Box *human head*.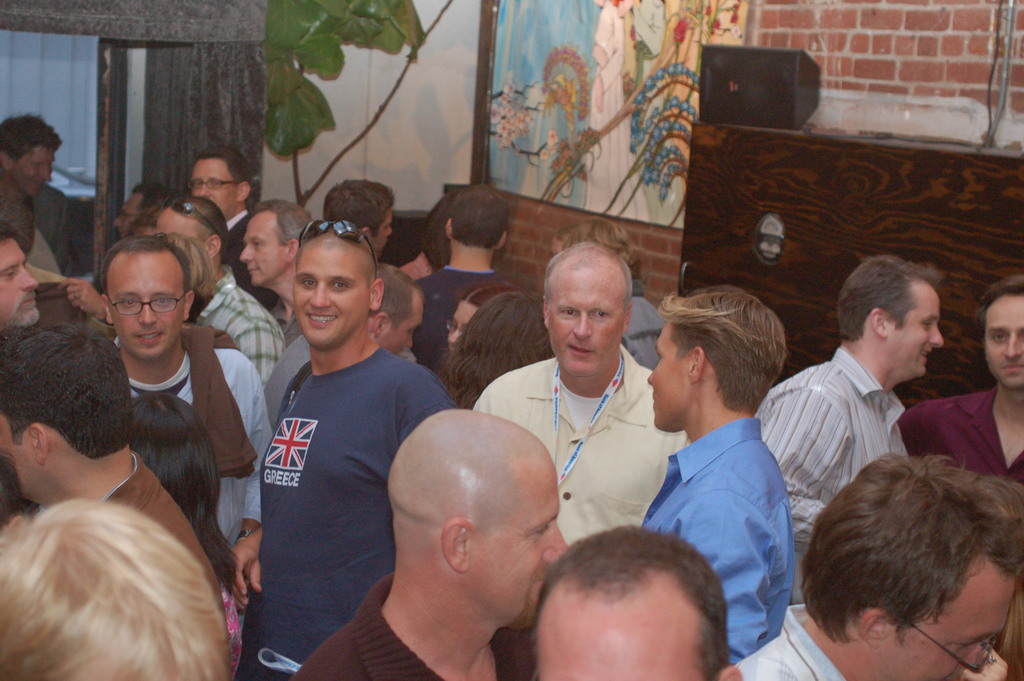
BBox(646, 289, 783, 432).
